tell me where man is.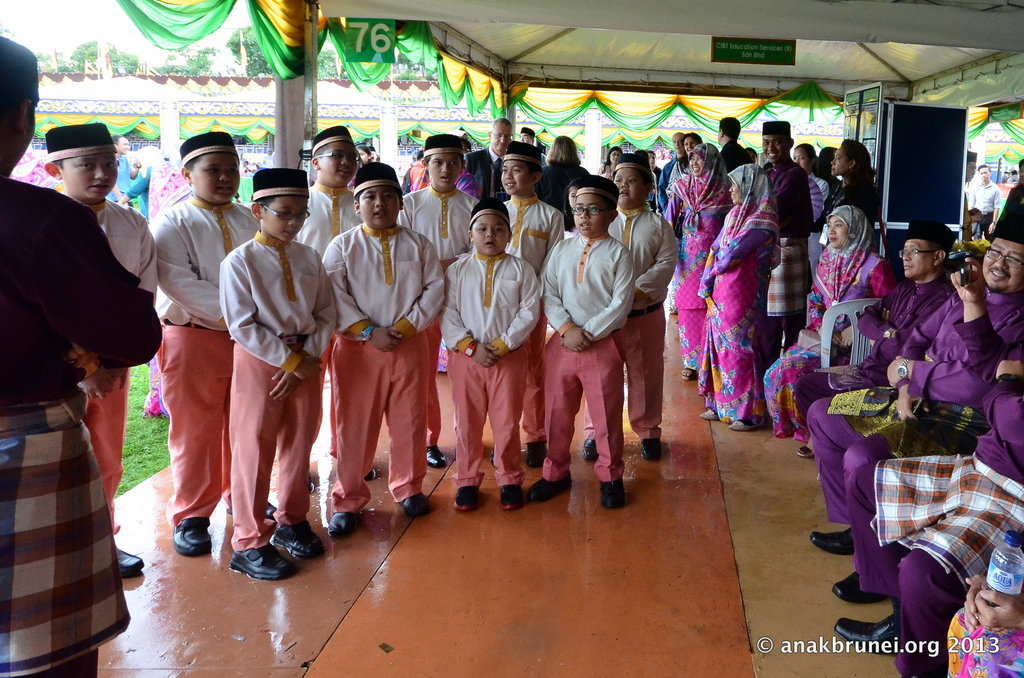
man is at bbox=[804, 216, 1021, 606].
